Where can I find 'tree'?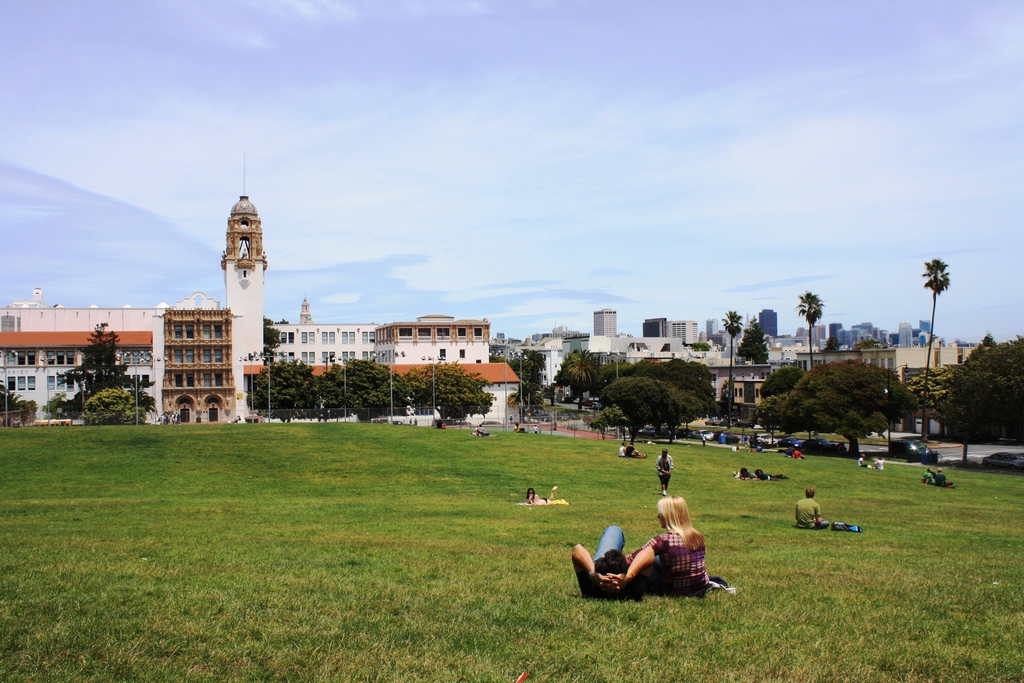
You can find it at bbox(661, 357, 719, 448).
